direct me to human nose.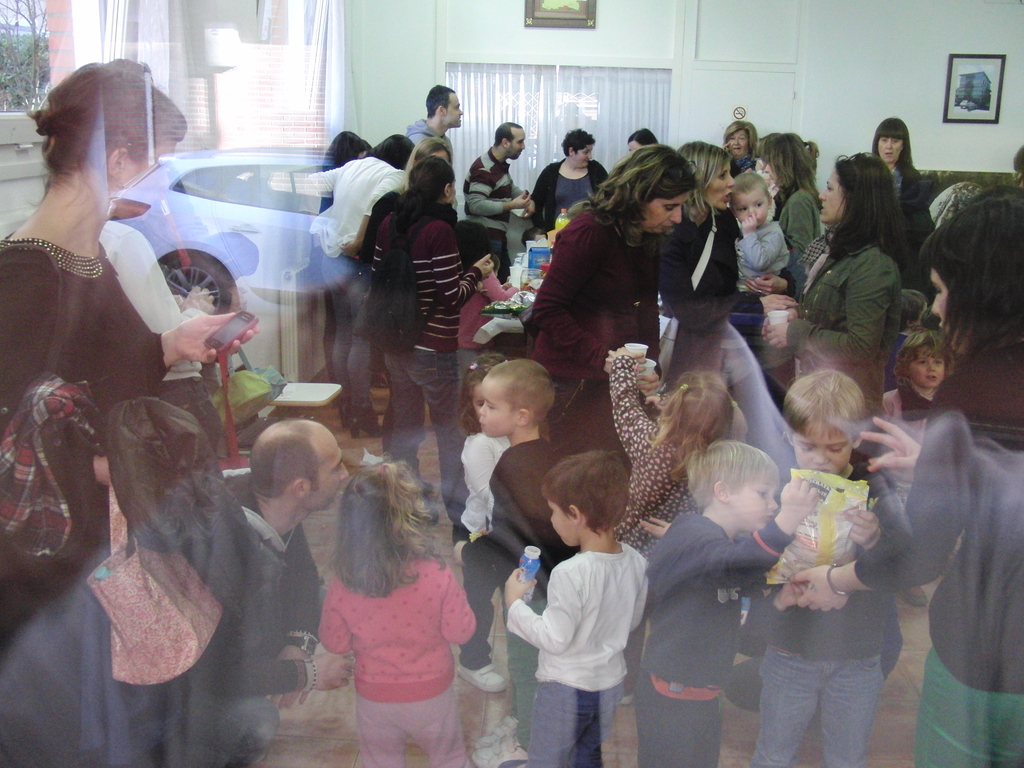
Direction: [x1=583, y1=148, x2=593, y2=161].
